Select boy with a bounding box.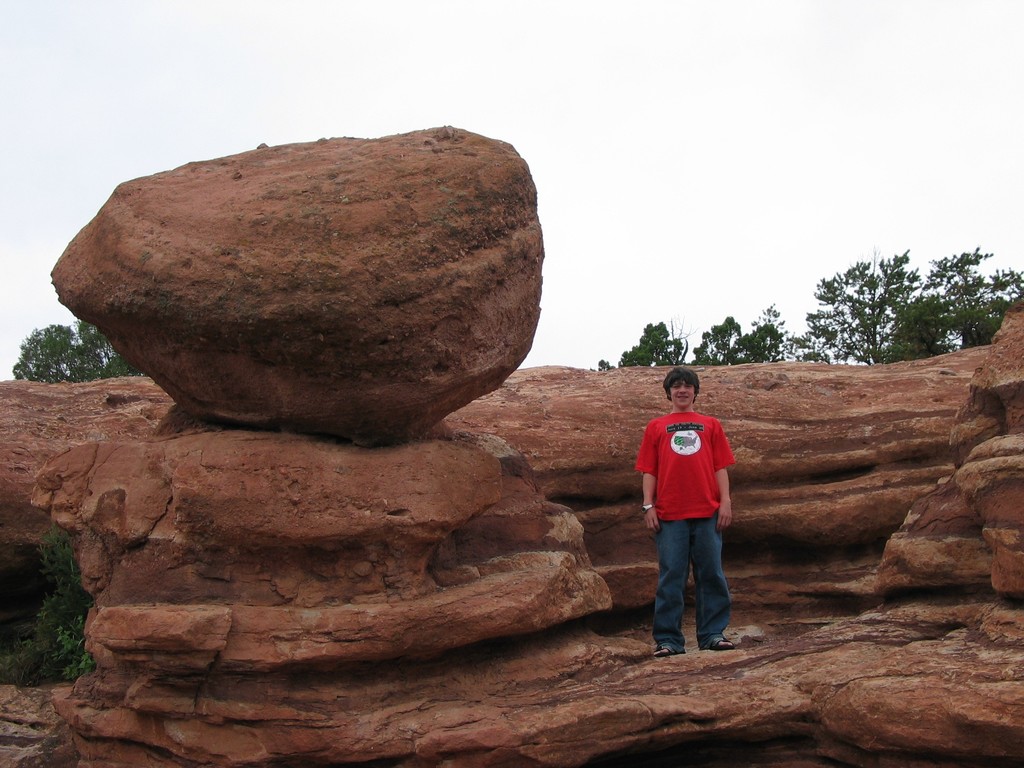
[x1=634, y1=378, x2=750, y2=655].
